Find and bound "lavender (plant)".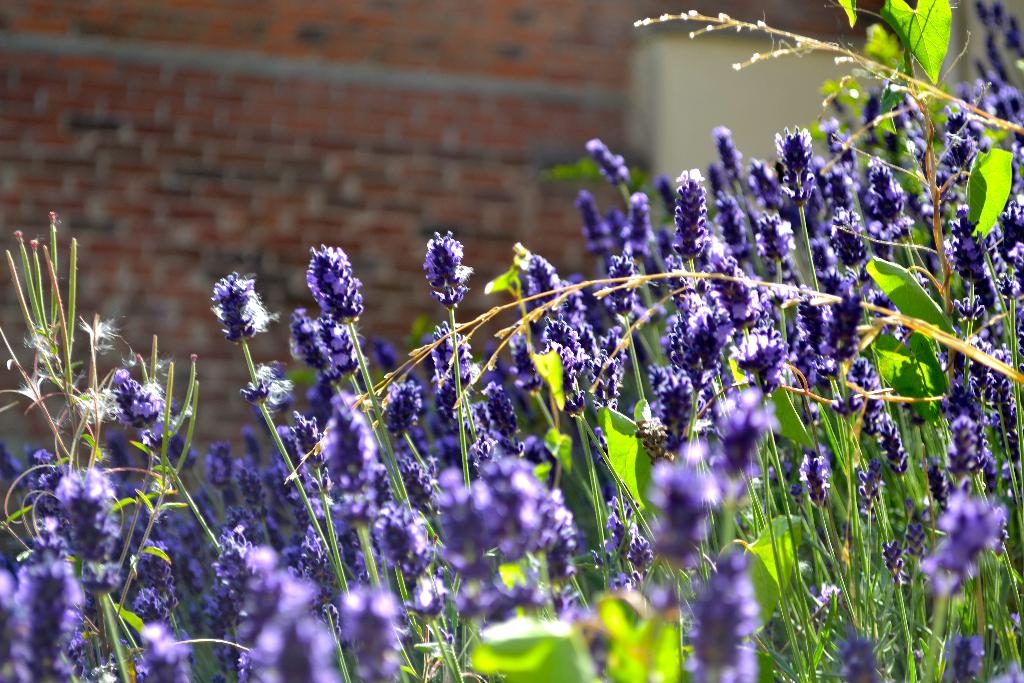
Bound: locate(948, 418, 984, 483).
